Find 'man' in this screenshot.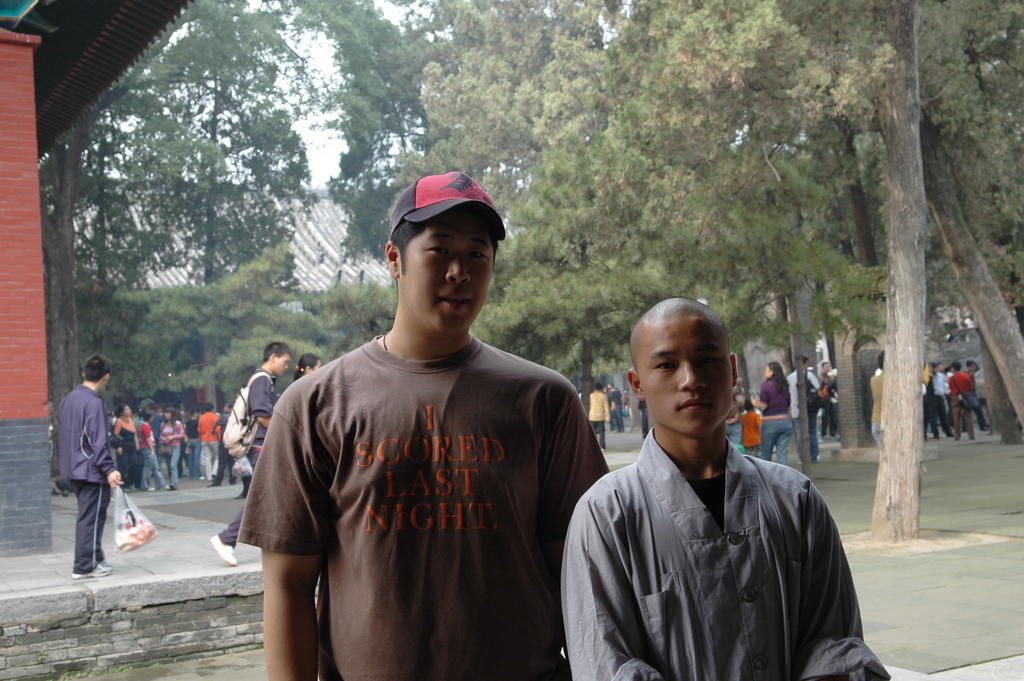
The bounding box for 'man' is 207 343 292 570.
